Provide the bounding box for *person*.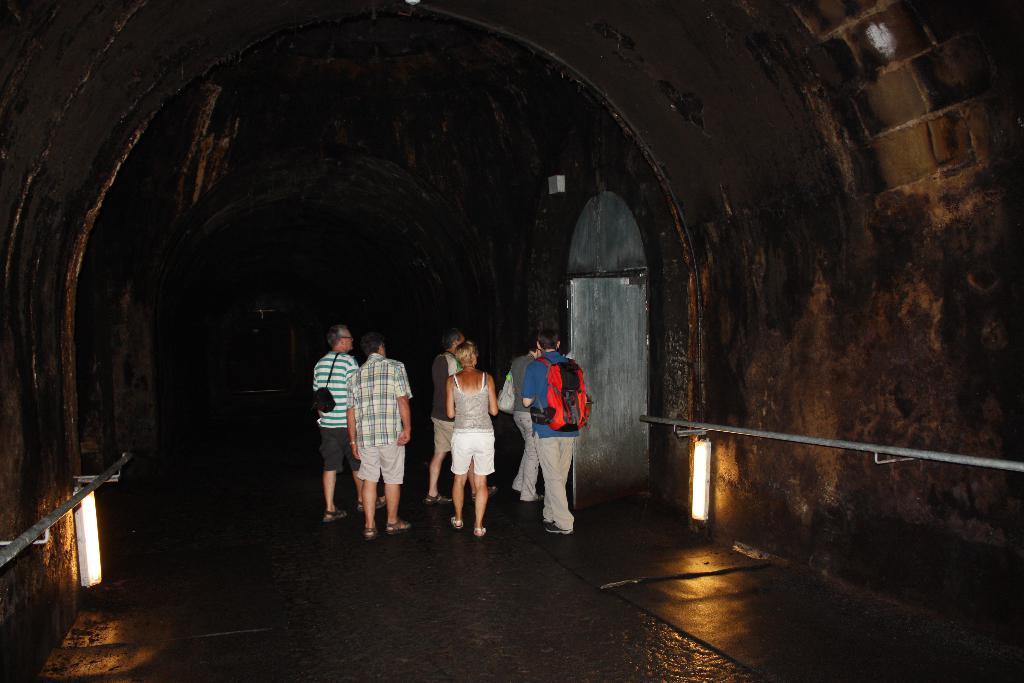
select_region(520, 323, 579, 533).
